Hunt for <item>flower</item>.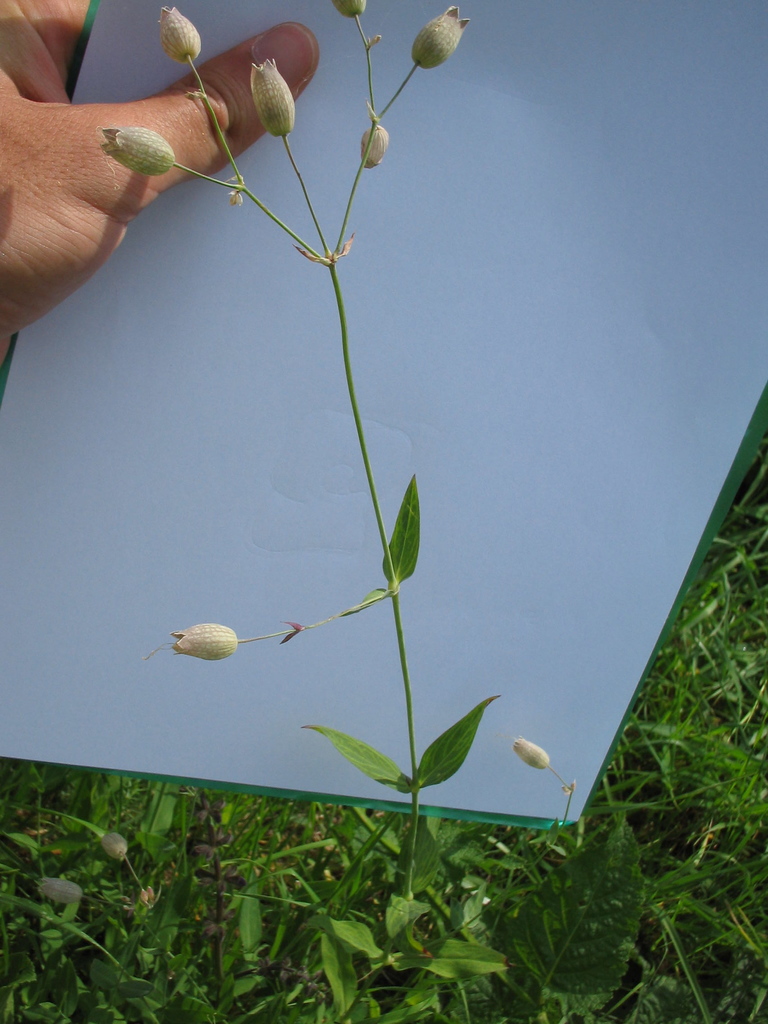
Hunted down at Rect(147, 602, 264, 667).
